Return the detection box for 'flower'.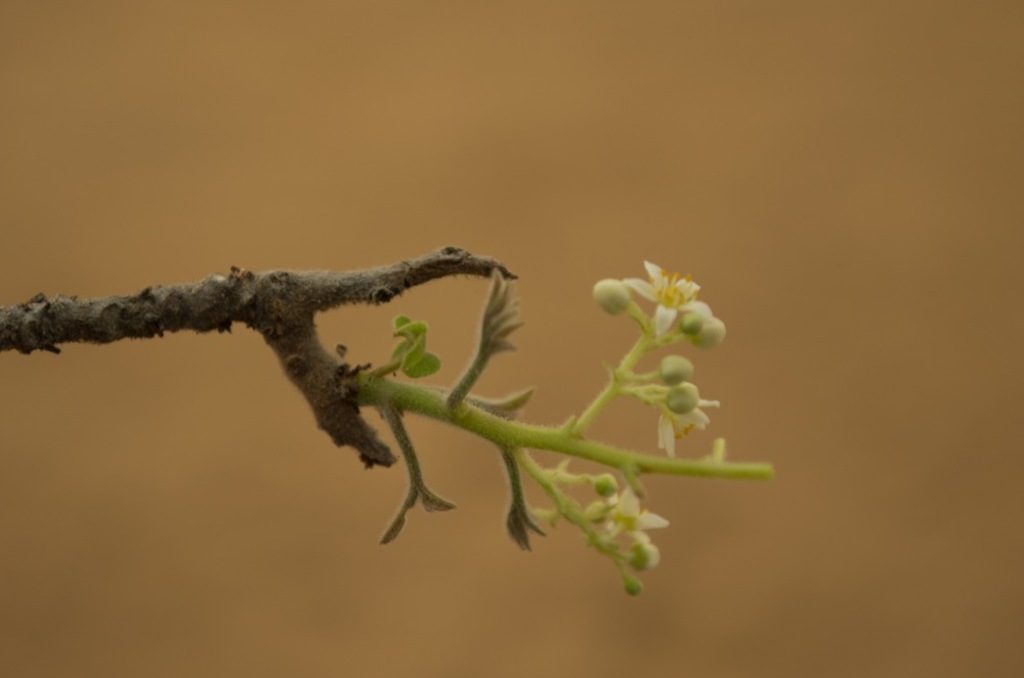
{"left": 603, "top": 482, "right": 671, "bottom": 547}.
